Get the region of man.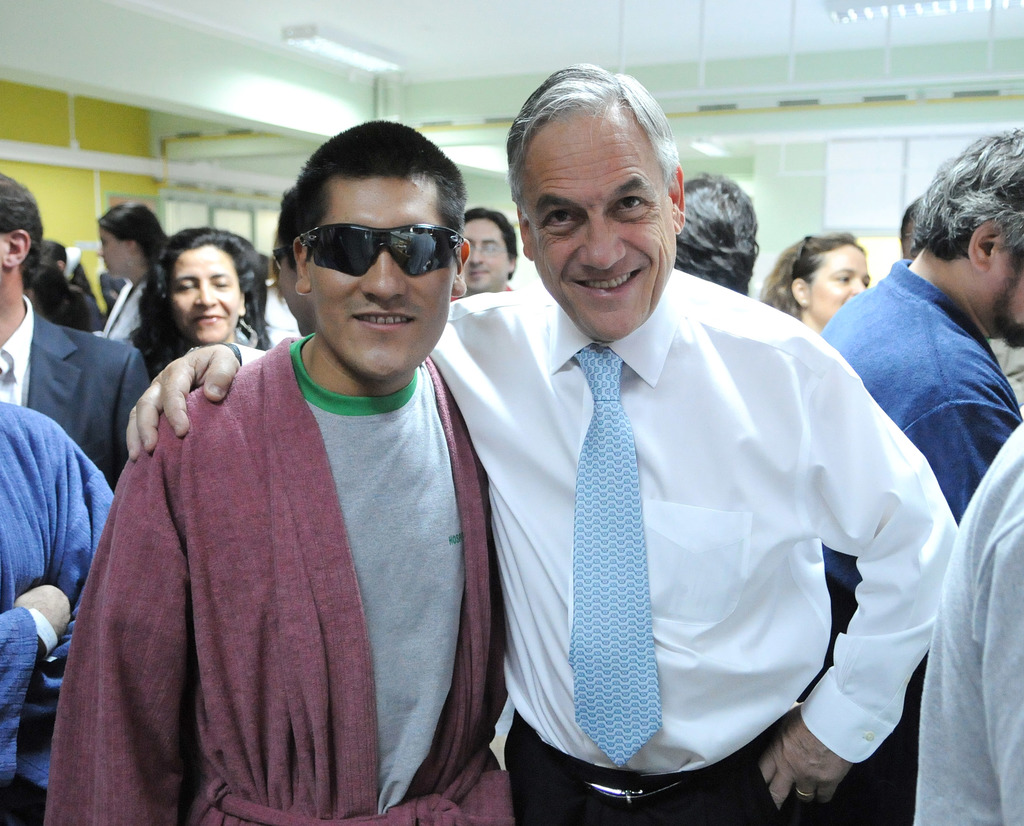
<box>0,173,152,488</box>.
